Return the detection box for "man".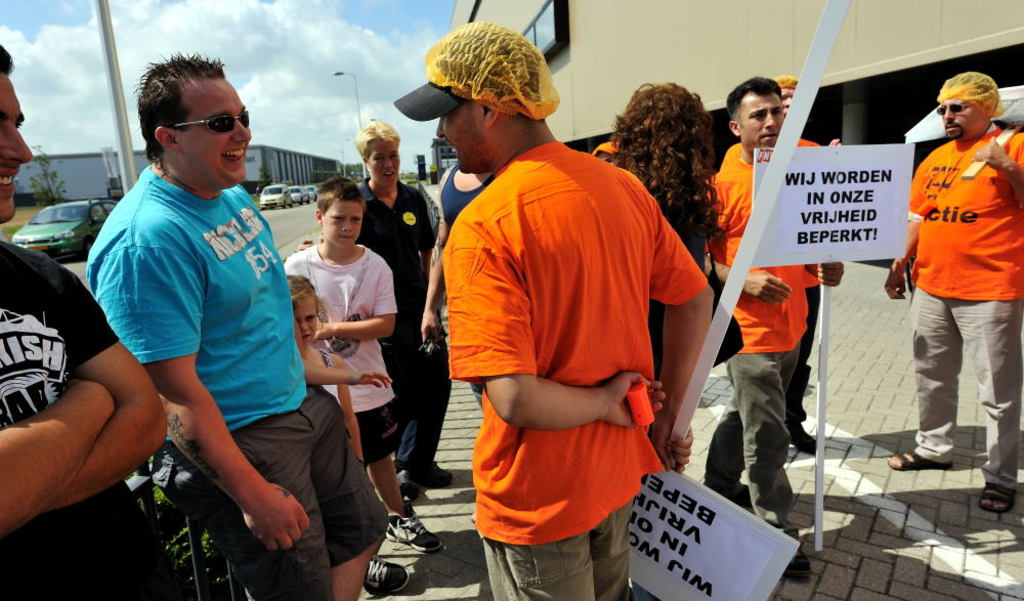
locate(87, 51, 391, 600).
